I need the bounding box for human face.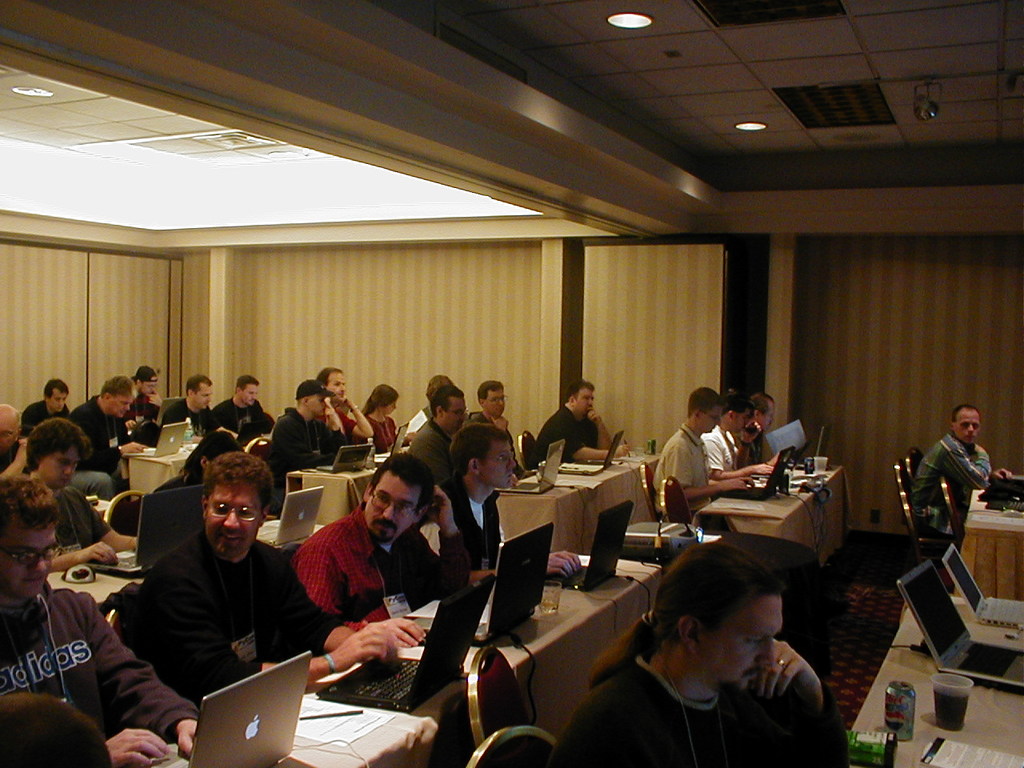
Here it is: BBox(577, 389, 593, 411).
